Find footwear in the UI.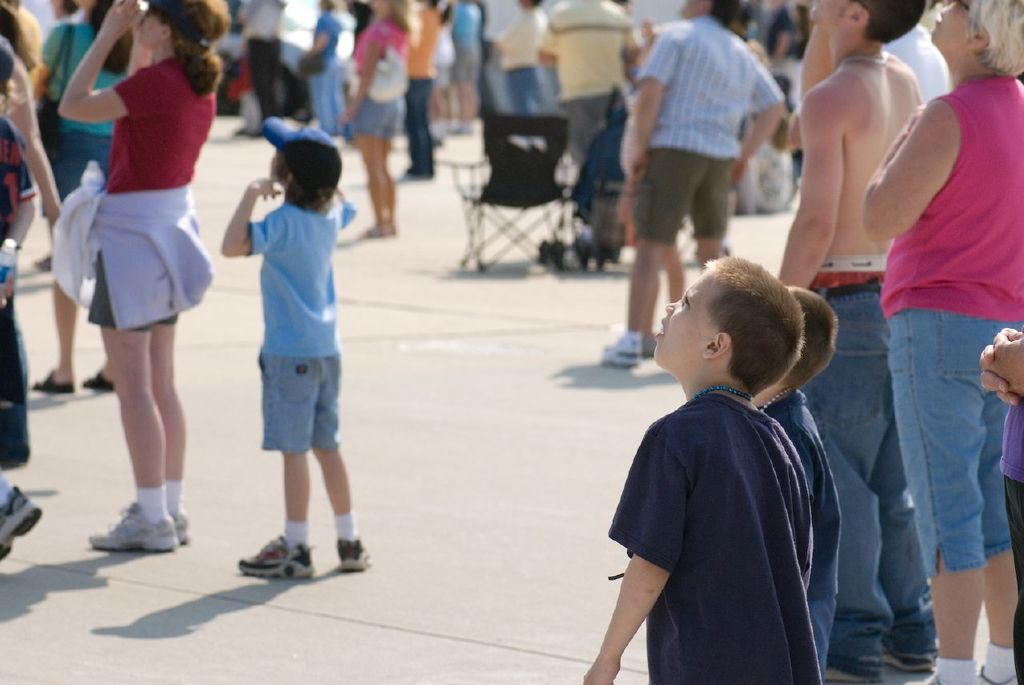
UI element at BBox(604, 331, 641, 367).
